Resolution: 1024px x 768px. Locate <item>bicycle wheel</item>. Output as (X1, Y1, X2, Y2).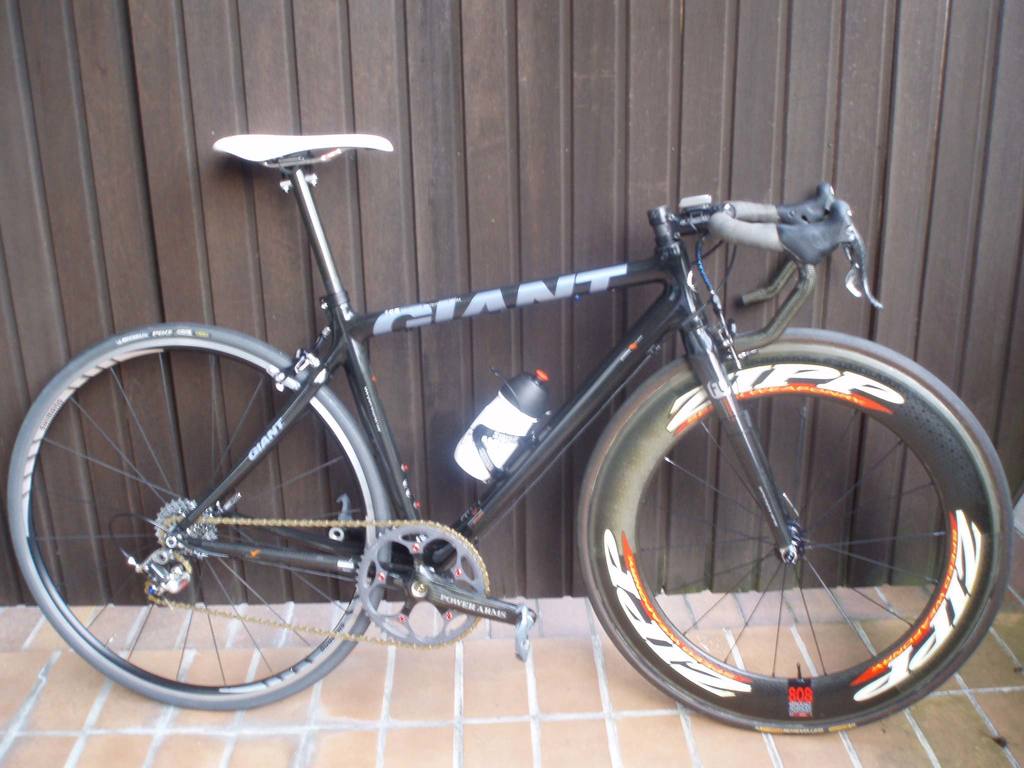
(573, 331, 1011, 739).
